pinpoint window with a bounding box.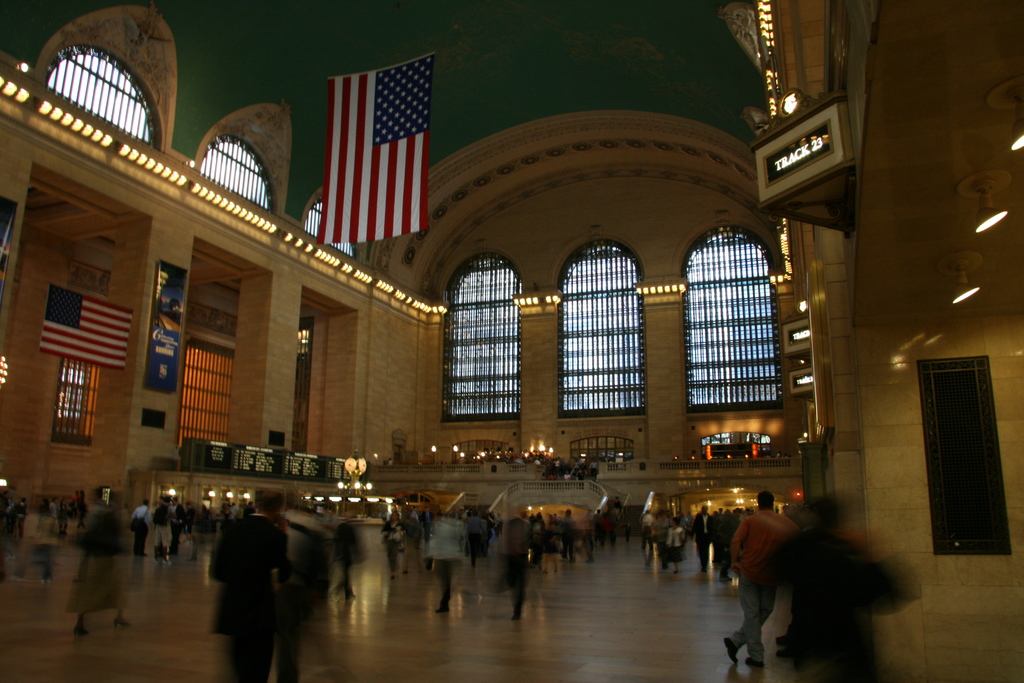
[564, 247, 641, 418].
